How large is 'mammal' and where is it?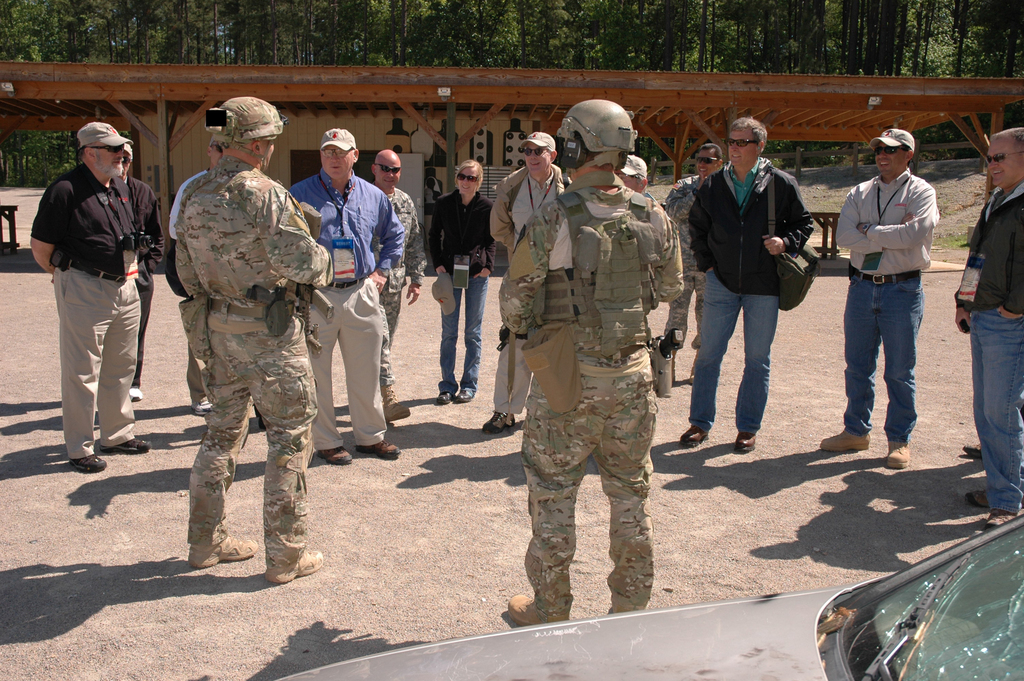
Bounding box: {"left": 952, "top": 123, "right": 1023, "bottom": 543}.
